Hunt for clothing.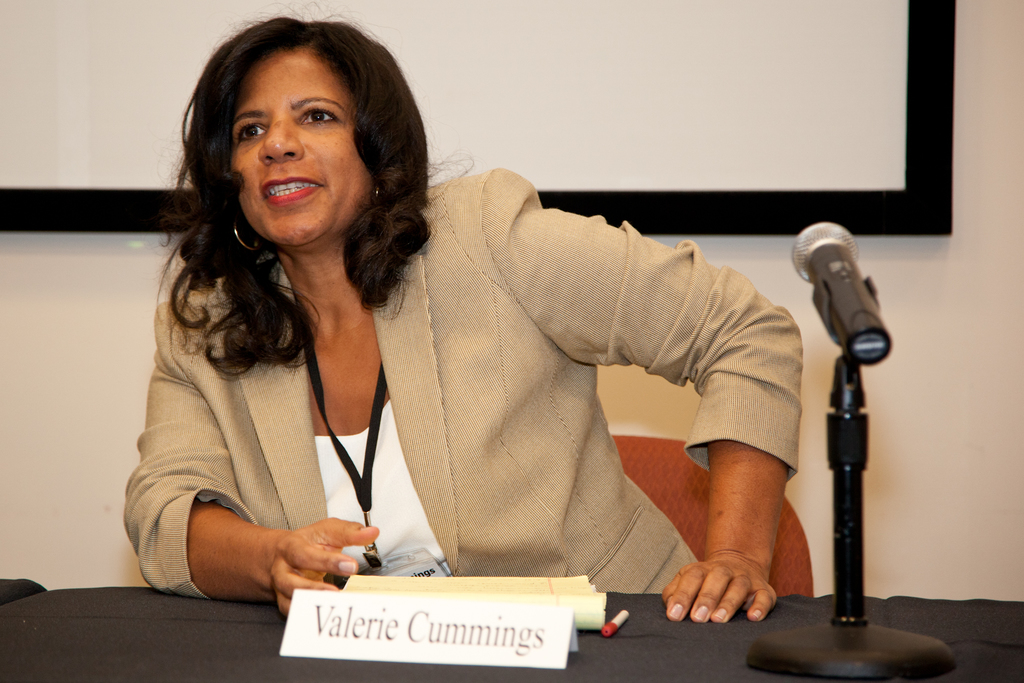
Hunted down at 113,186,473,608.
